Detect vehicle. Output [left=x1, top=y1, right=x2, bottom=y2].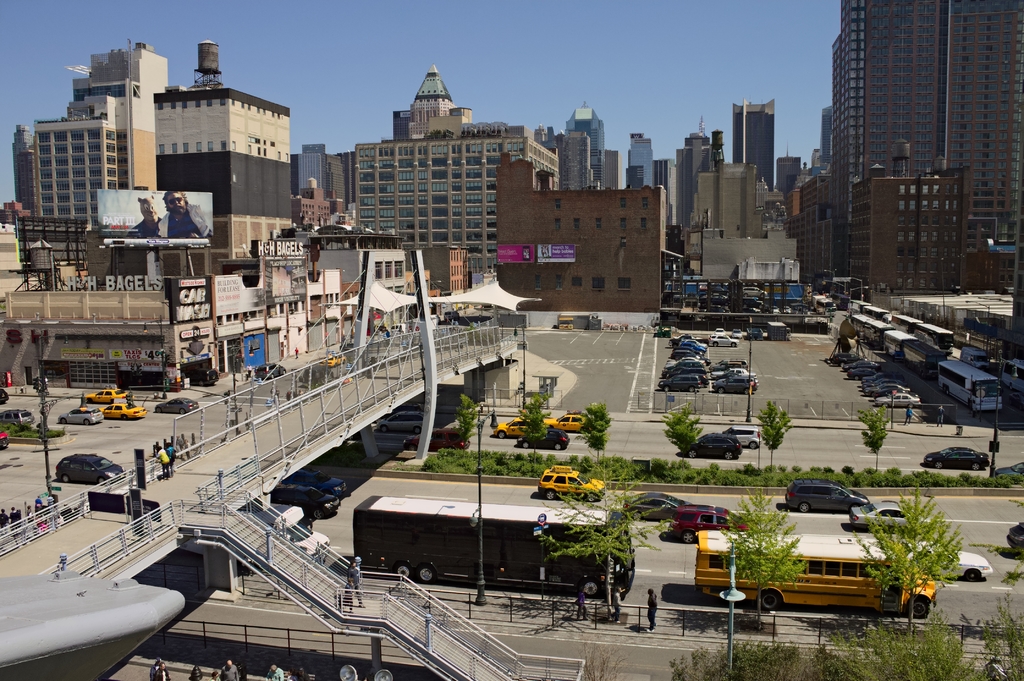
[left=255, top=364, right=284, bottom=381].
